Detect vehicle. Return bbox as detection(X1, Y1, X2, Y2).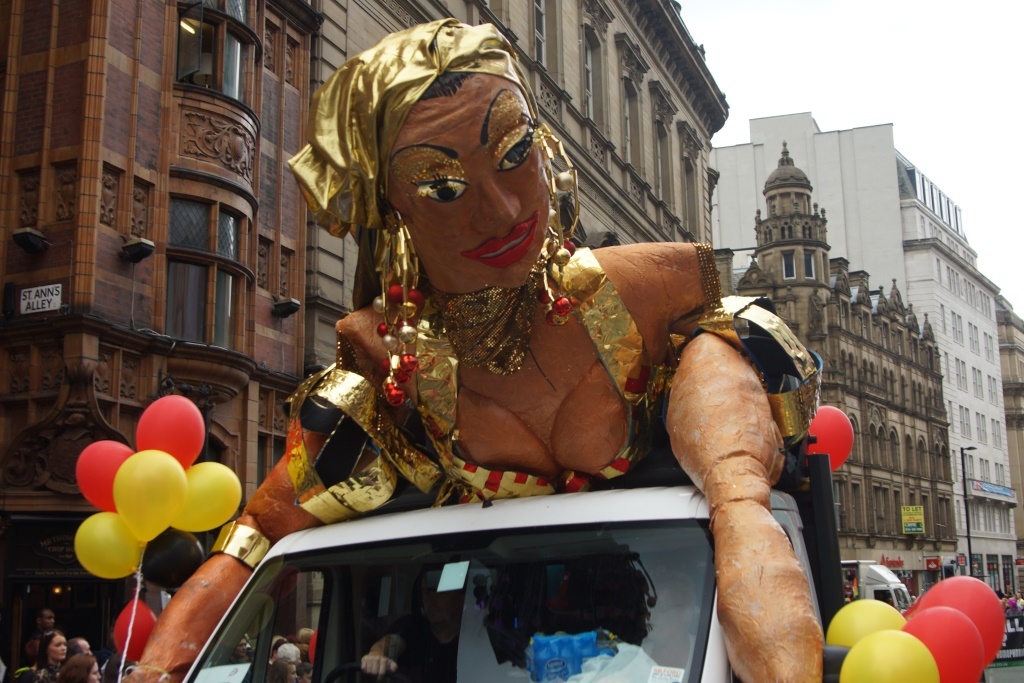
detection(144, 464, 779, 669).
